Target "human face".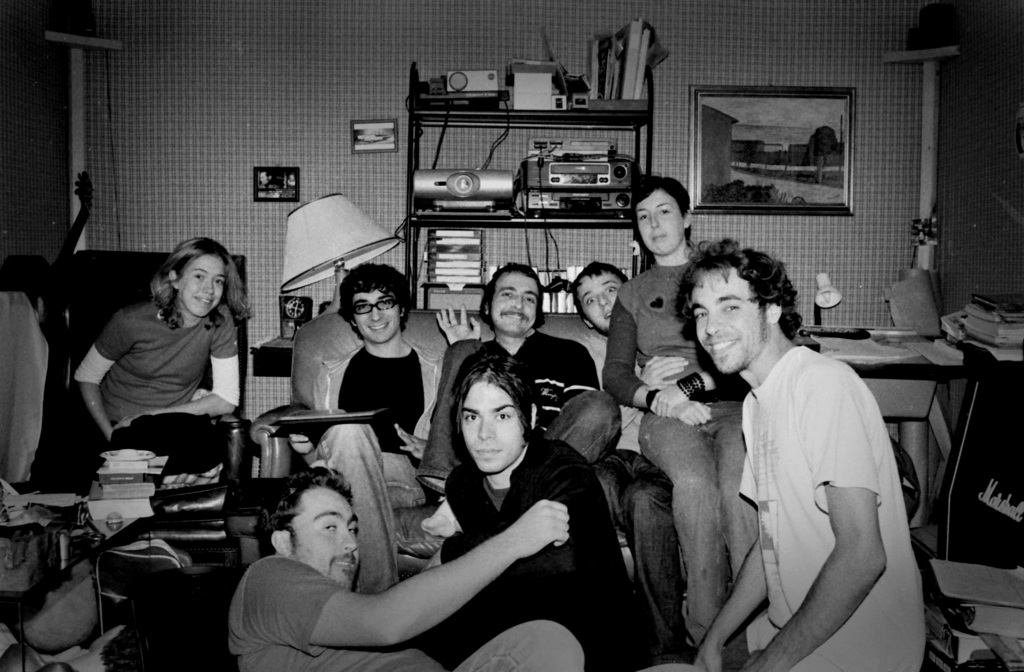
Target region: <box>354,285,402,341</box>.
